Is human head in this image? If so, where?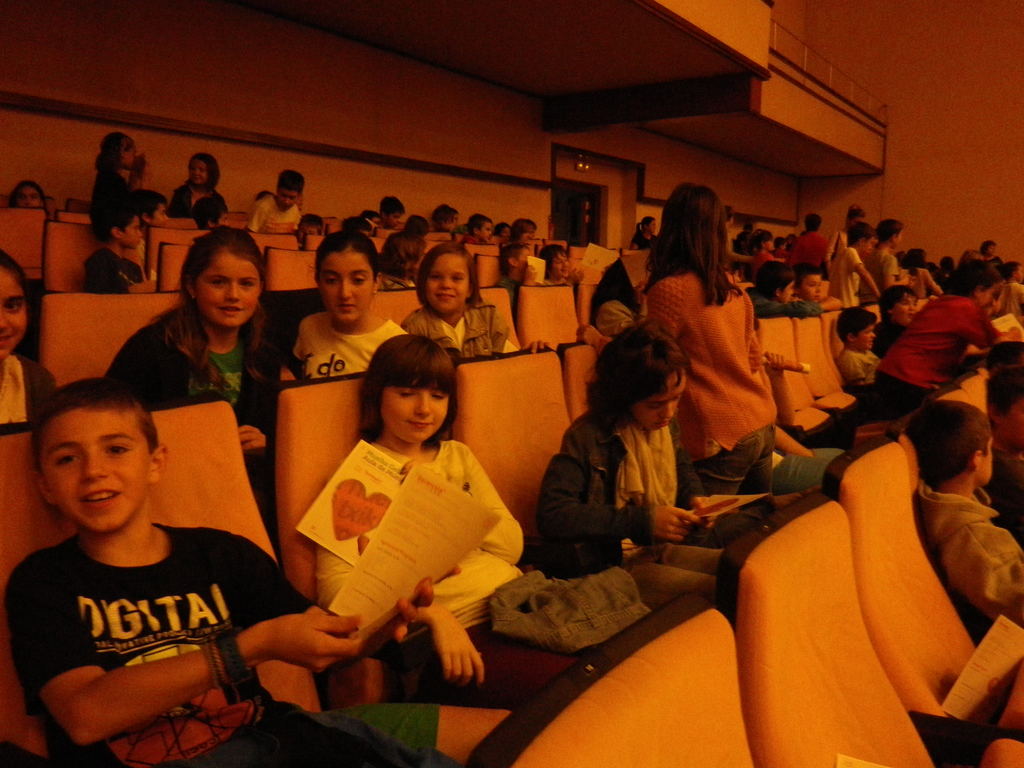
Yes, at Rect(755, 259, 794, 305).
